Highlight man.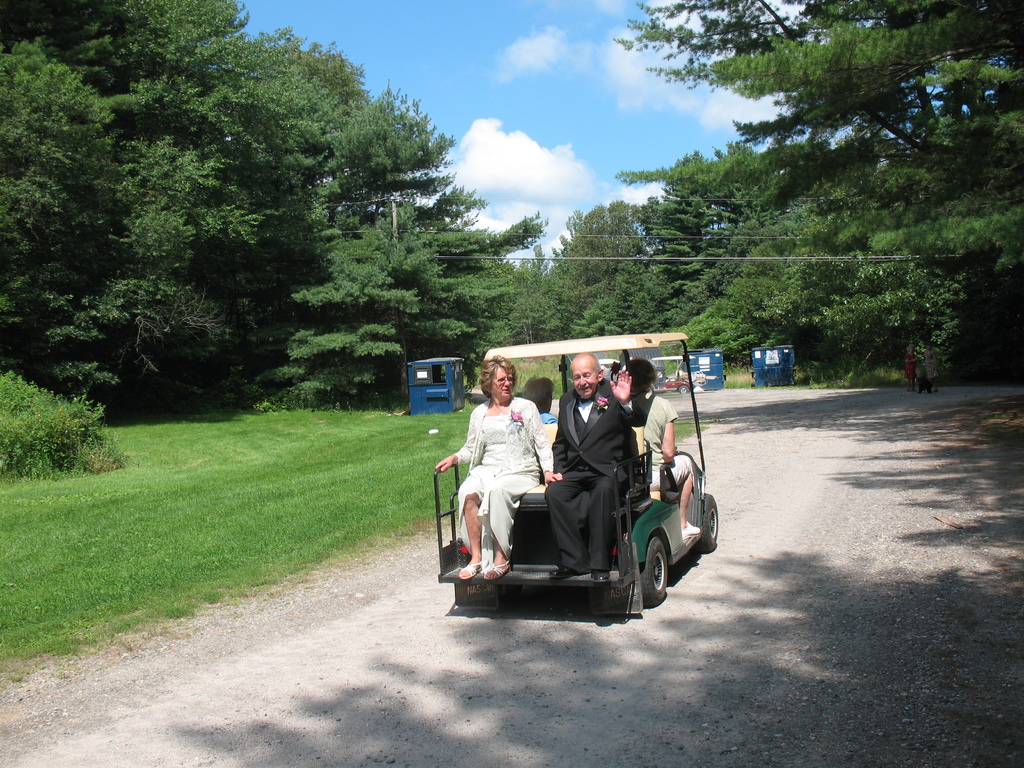
Highlighted region: crop(615, 359, 701, 539).
